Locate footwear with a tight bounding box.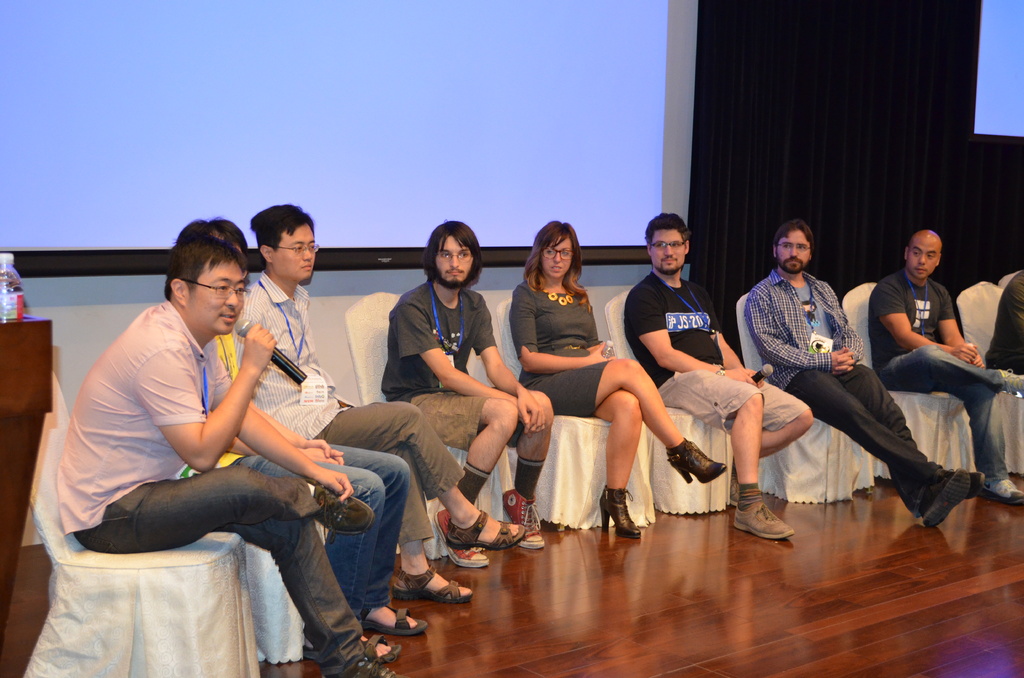
<box>432,501,482,566</box>.
